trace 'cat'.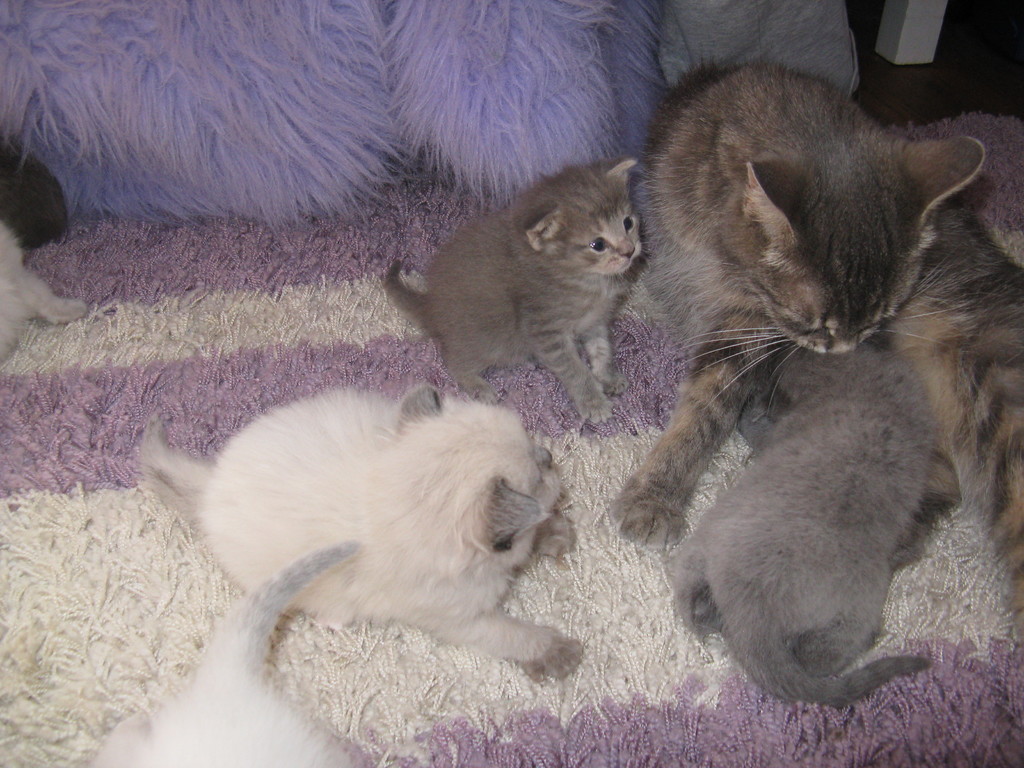
Traced to [668,348,927,708].
